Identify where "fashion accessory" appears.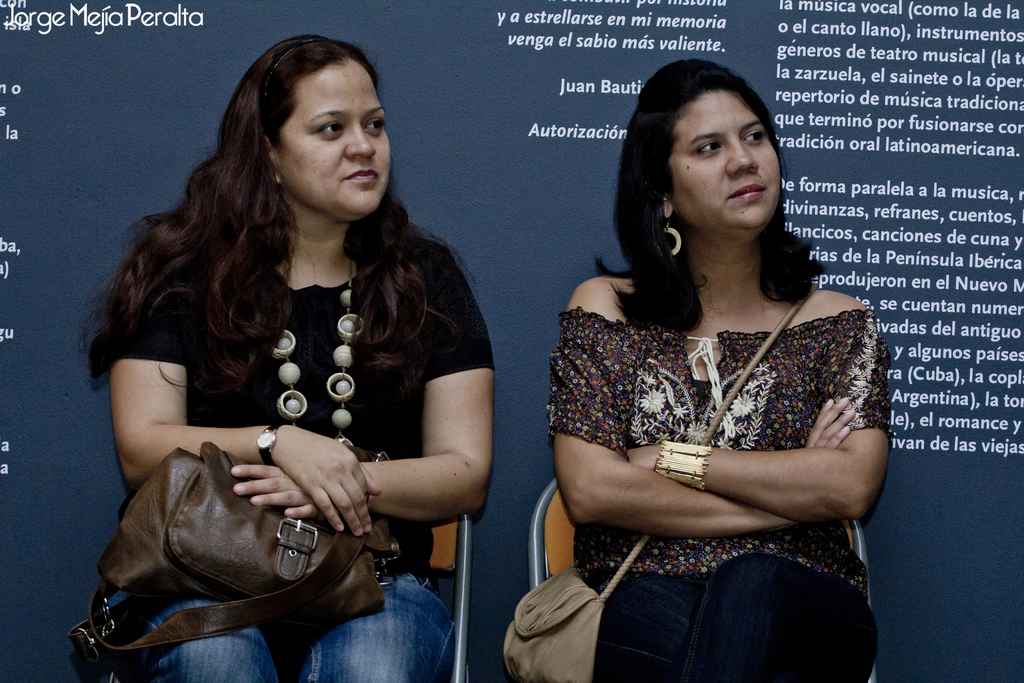
Appears at [251,415,289,465].
